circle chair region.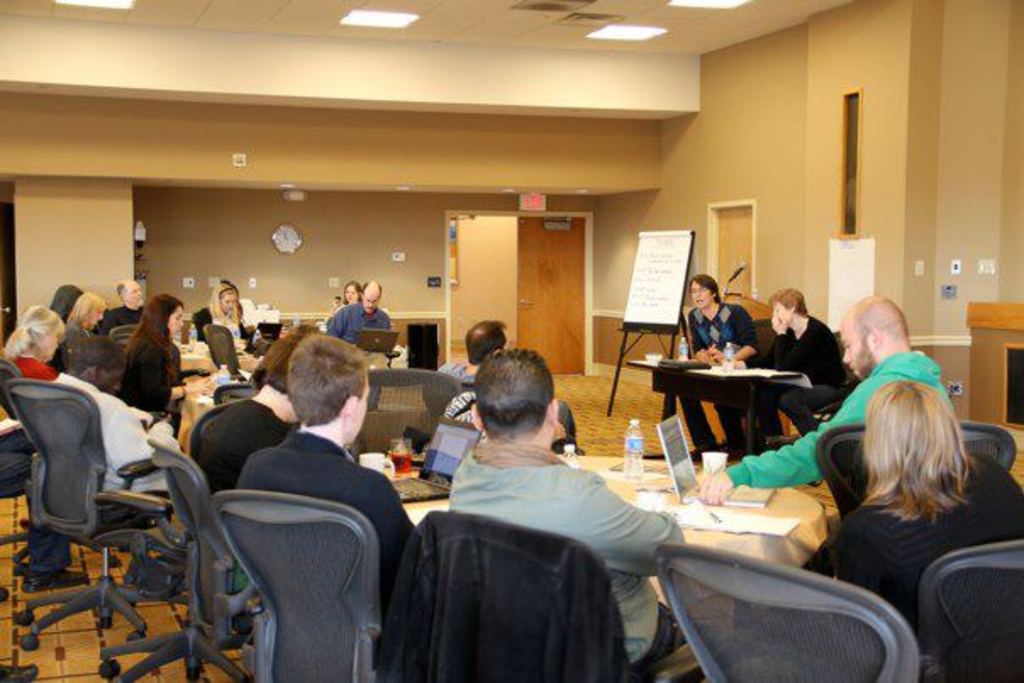
Region: x1=200 y1=322 x2=256 y2=376.
